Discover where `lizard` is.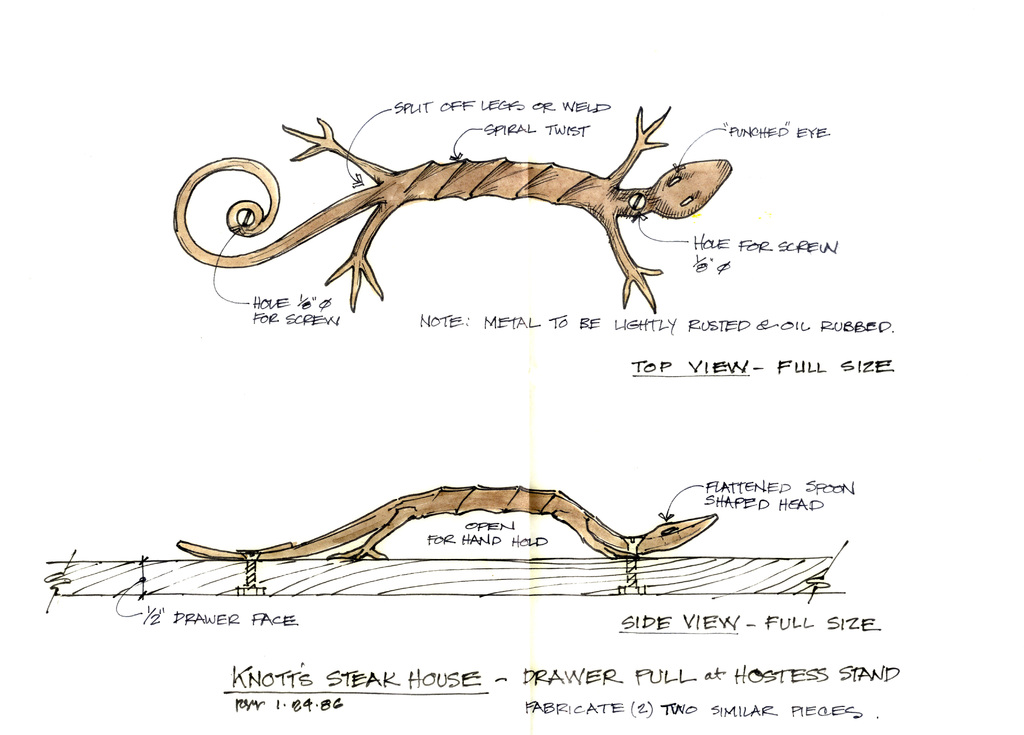
Discovered at x1=152 y1=124 x2=730 y2=318.
